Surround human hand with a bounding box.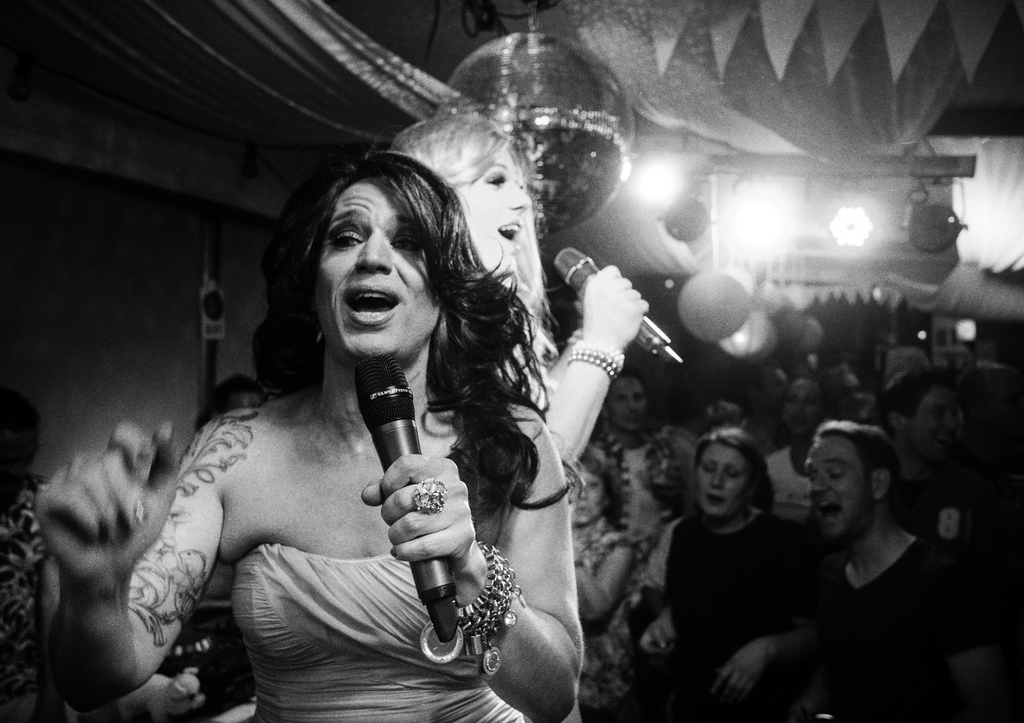
x1=579, y1=262, x2=654, y2=355.
